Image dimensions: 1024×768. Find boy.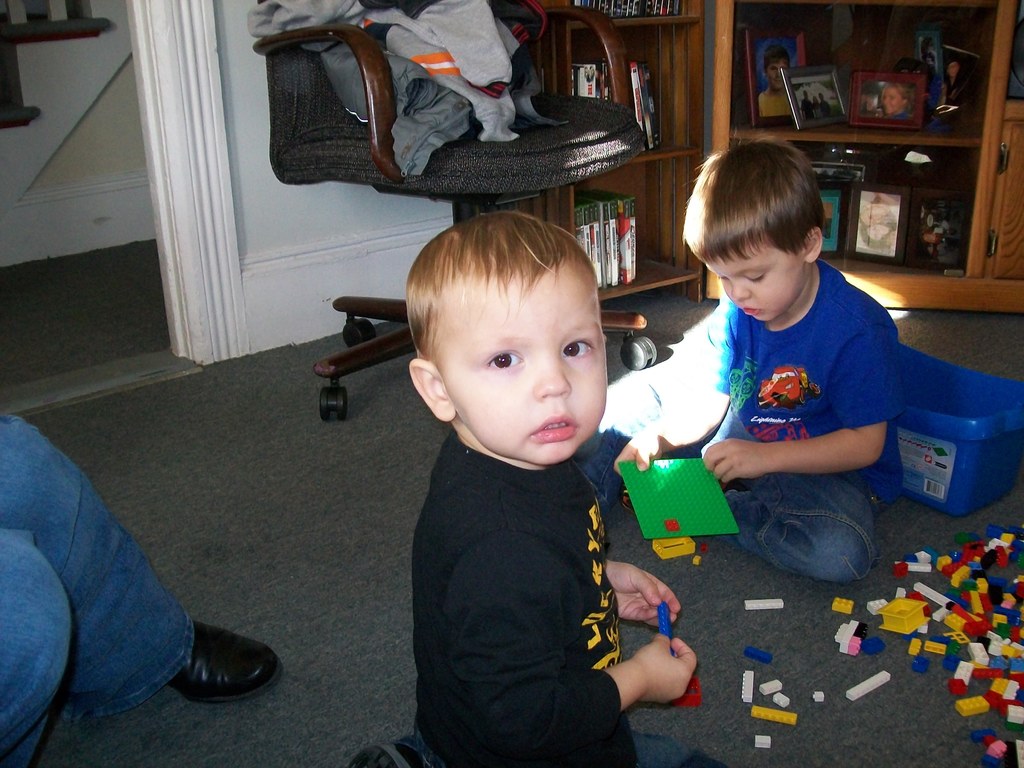
bbox=[586, 139, 907, 583].
